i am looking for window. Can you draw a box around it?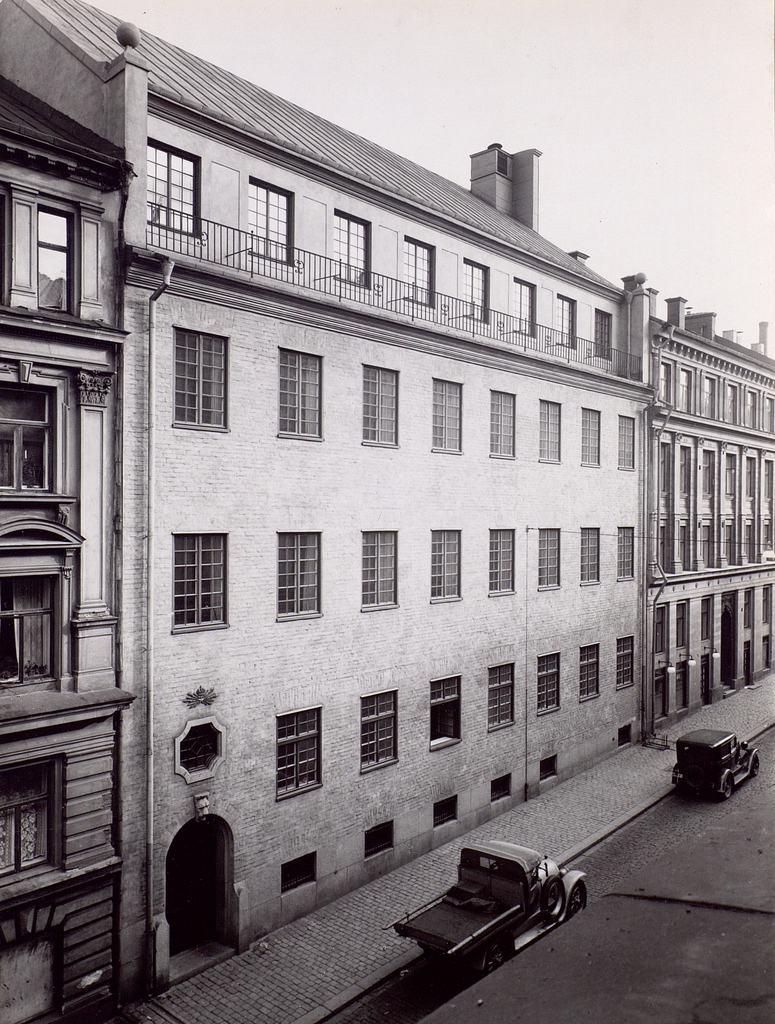
Sure, the bounding box is BBox(495, 394, 518, 462).
